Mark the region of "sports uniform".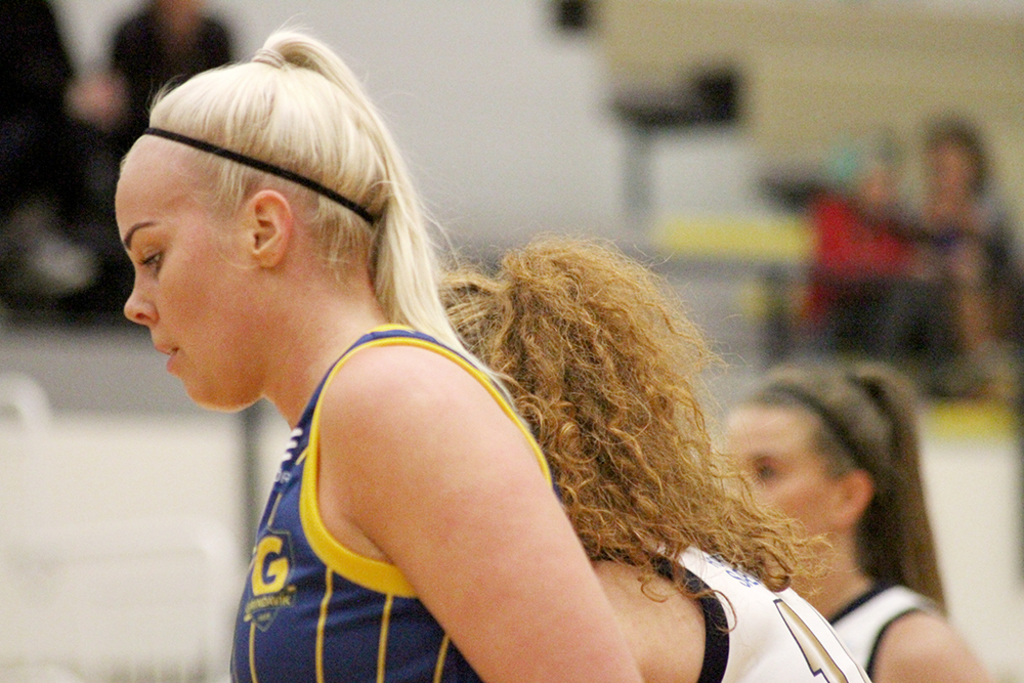
Region: [x1=599, y1=528, x2=874, y2=682].
